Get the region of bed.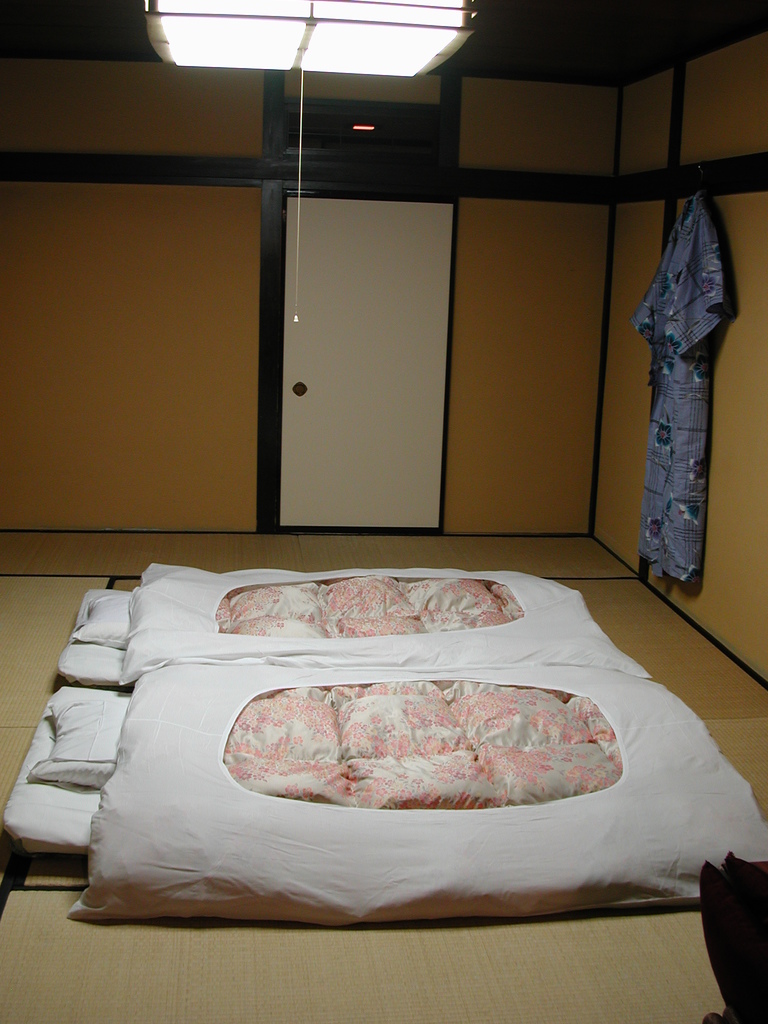
crop(17, 499, 767, 954).
